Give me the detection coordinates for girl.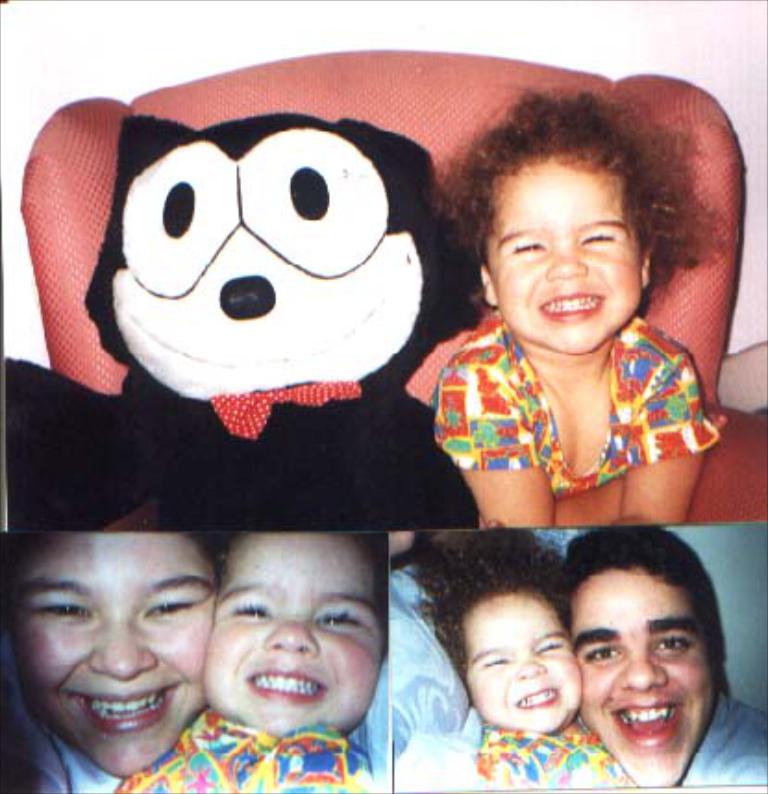
409/527/637/787.
